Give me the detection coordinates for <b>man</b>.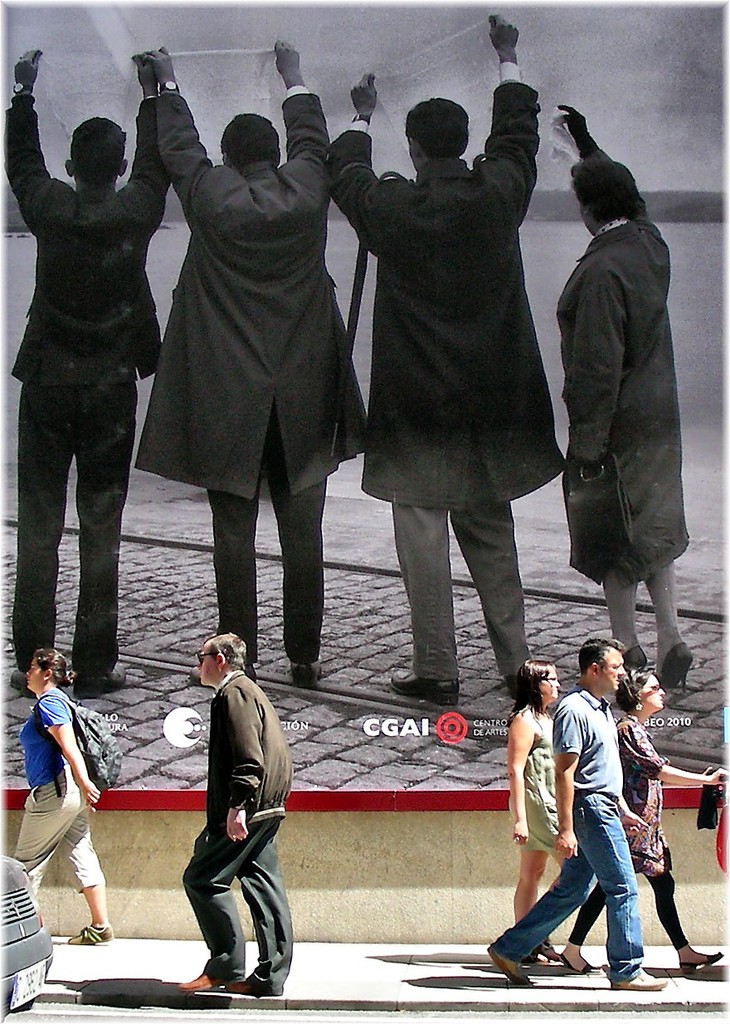
<box>328,2,543,695</box>.
